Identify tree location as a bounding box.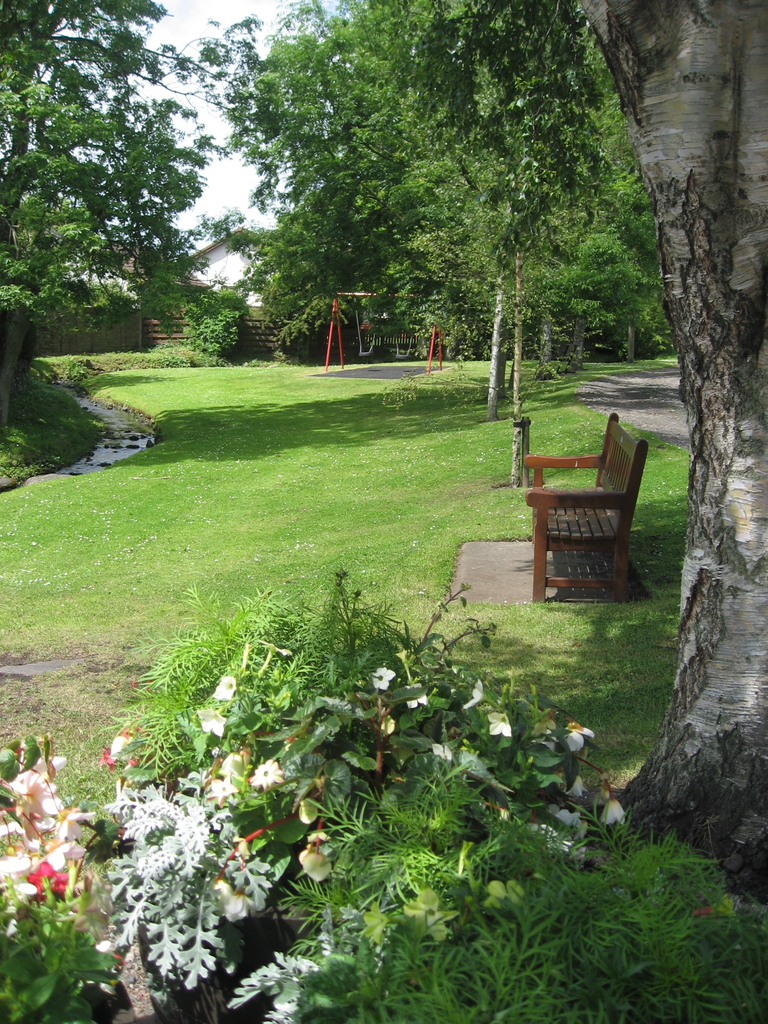
<region>596, 0, 767, 915</region>.
